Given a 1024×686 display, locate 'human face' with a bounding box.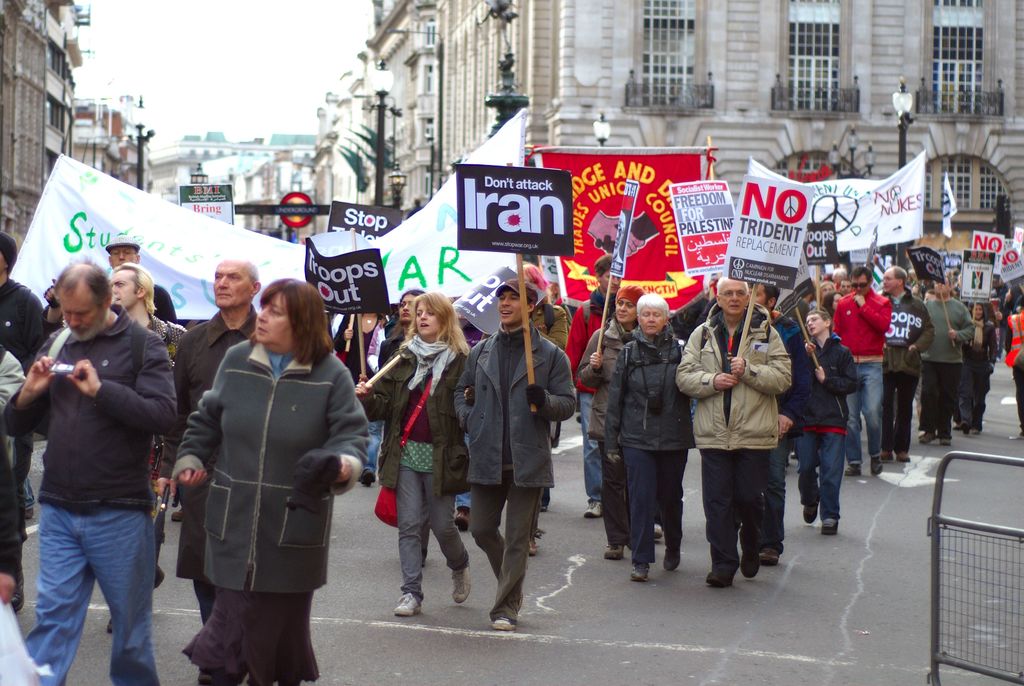
Located: [left=496, top=293, right=518, bottom=327].
